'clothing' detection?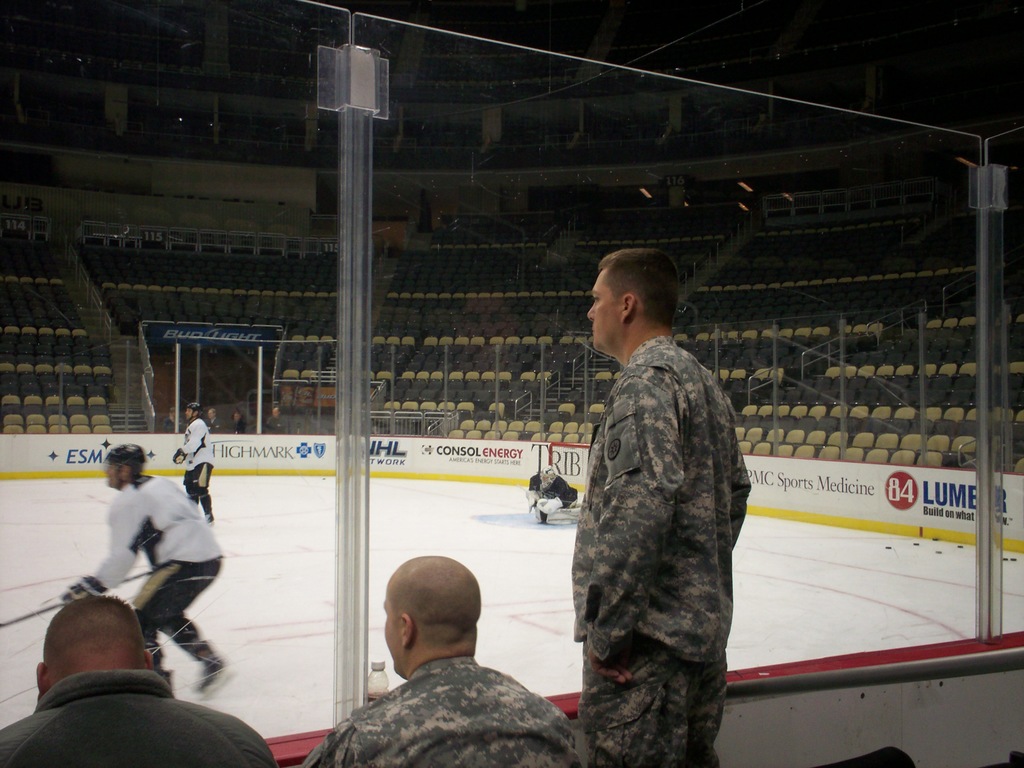
Rect(0, 672, 278, 767)
